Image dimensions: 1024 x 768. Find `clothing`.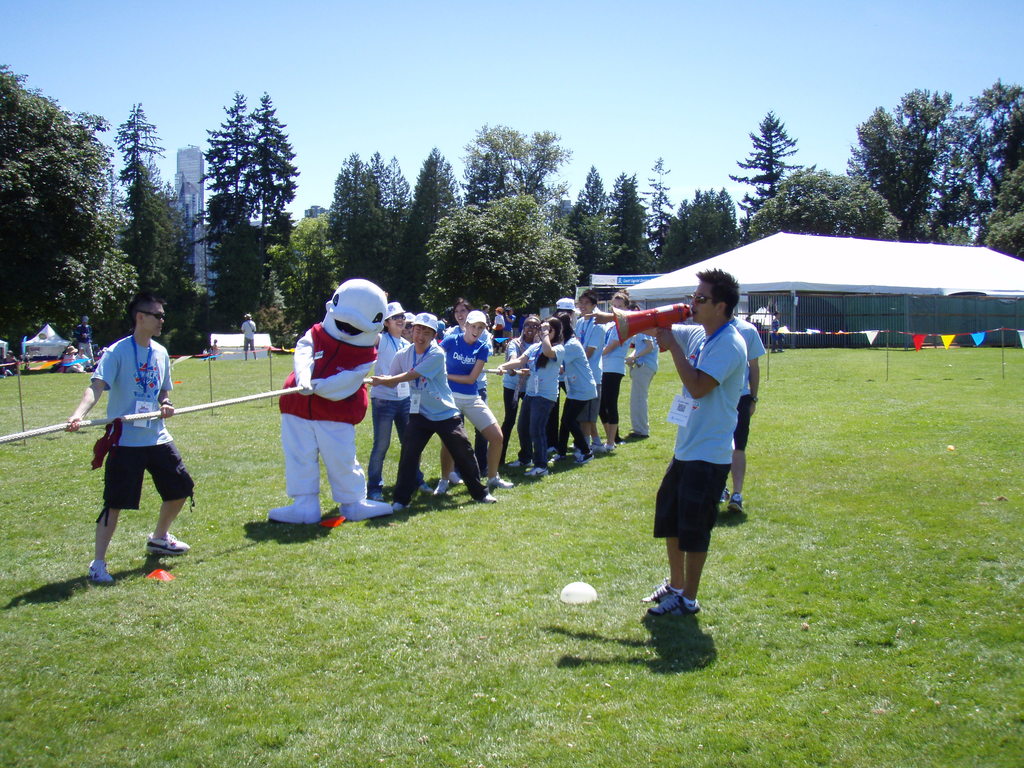
Rect(638, 313, 757, 551).
